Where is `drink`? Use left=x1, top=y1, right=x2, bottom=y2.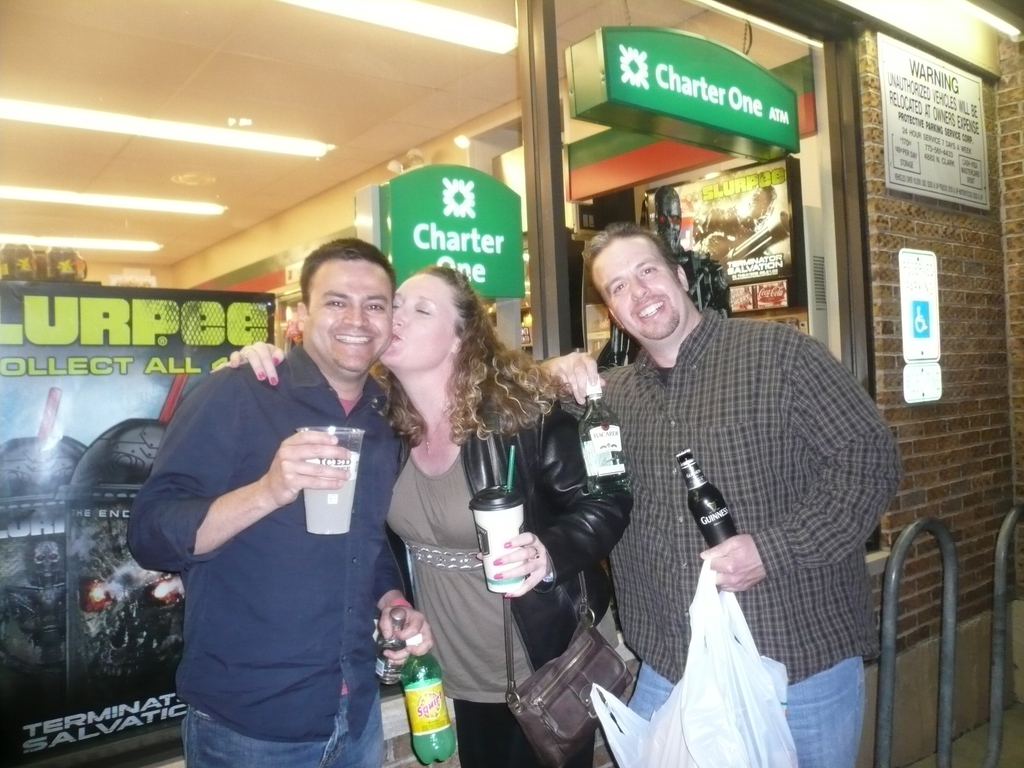
left=390, top=638, right=452, bottom=748.
